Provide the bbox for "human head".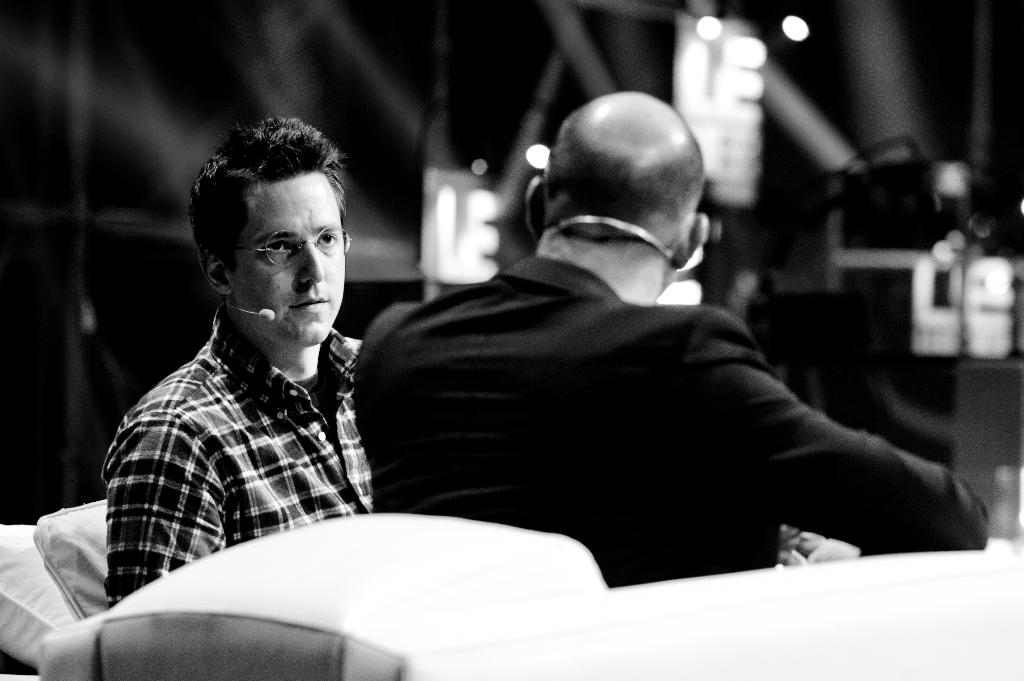
x1=523, y1=92, x2=709, y2=298.
